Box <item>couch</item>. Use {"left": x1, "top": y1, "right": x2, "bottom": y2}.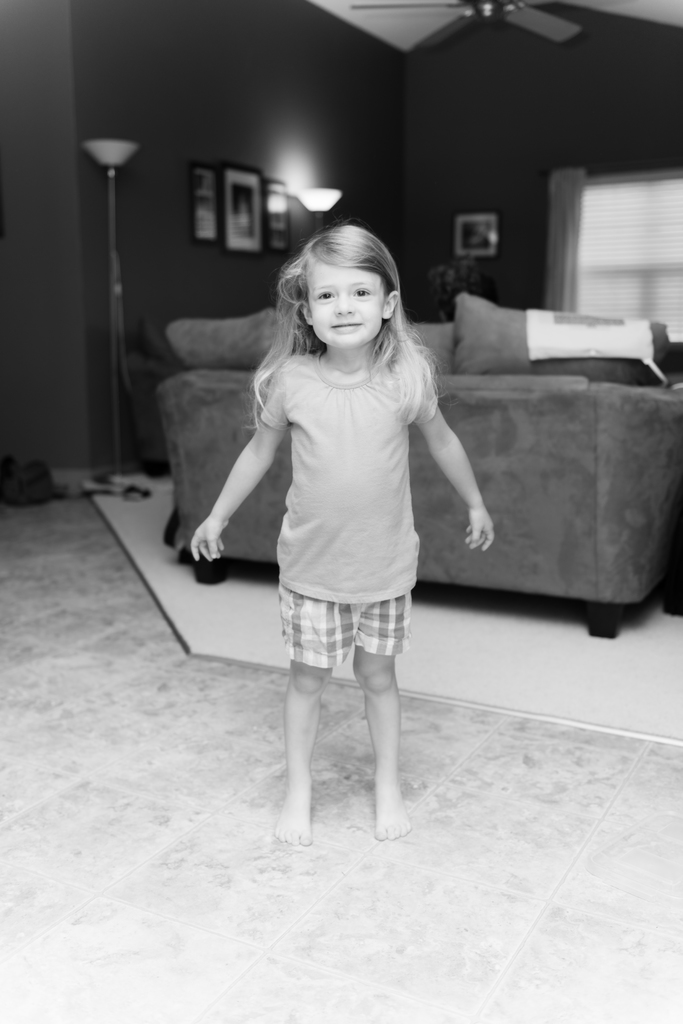
{"left": 149, "top": 294, "right": 682, "bottom": 643}.
